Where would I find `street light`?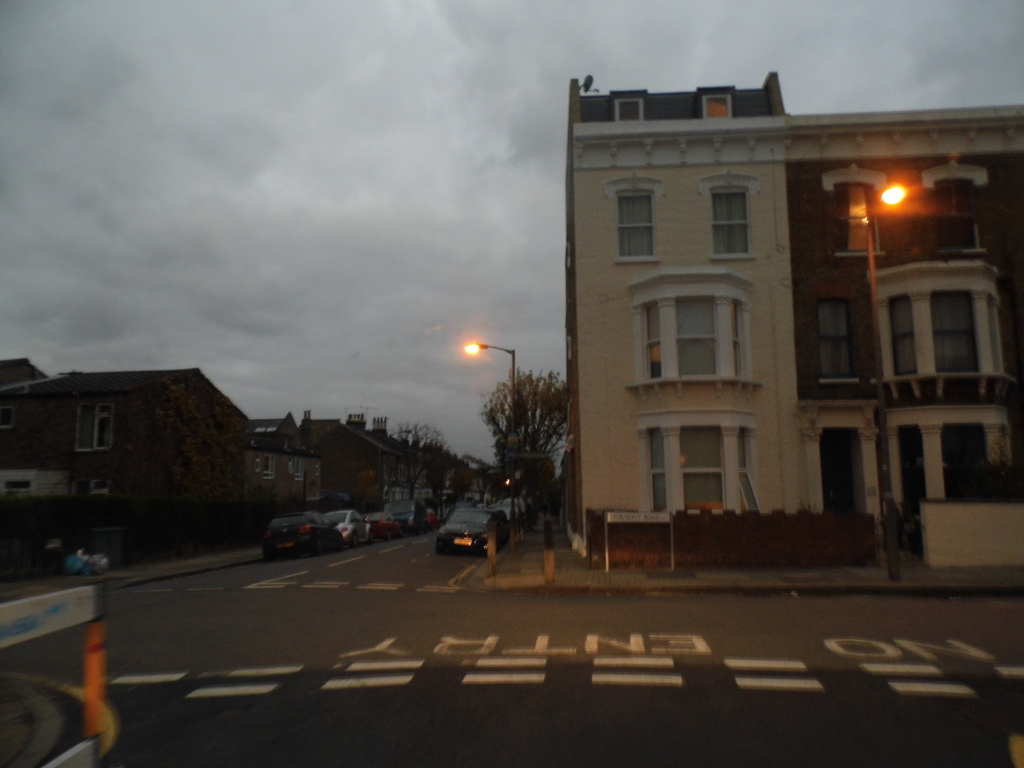
At bbox(860, 182, 910, 585).
